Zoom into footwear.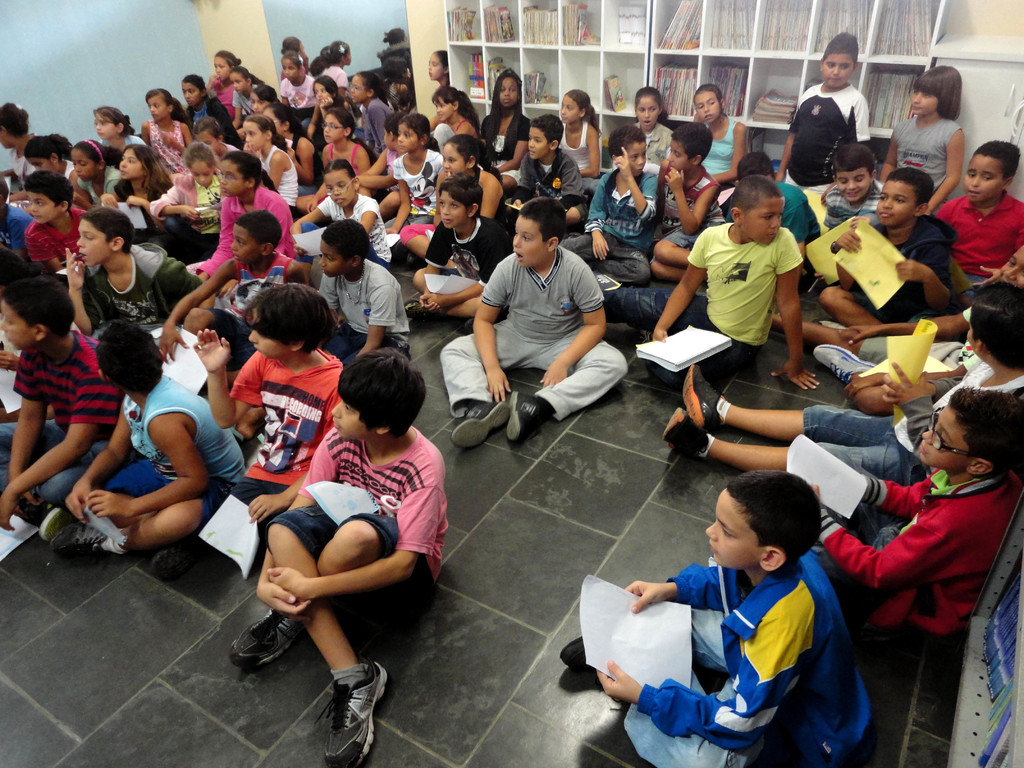
Zoom target: (661, 414, 708, 463).
